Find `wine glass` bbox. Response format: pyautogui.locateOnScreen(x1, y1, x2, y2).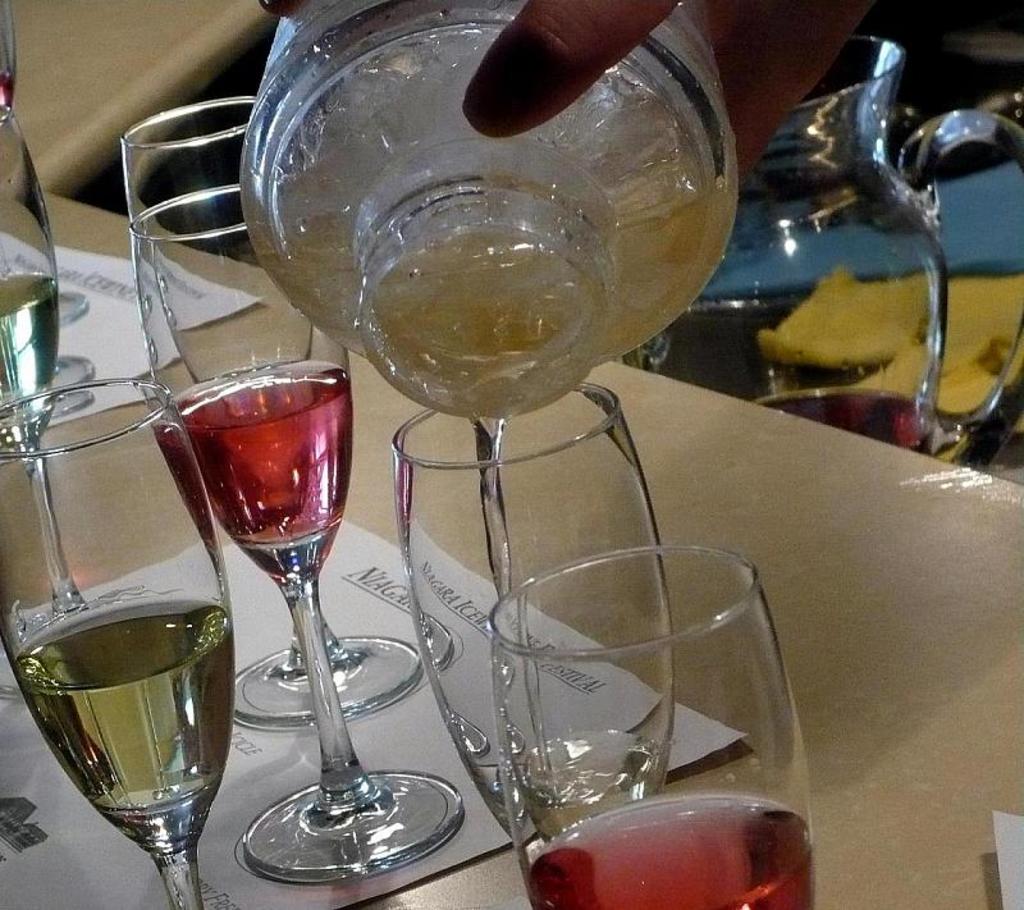
pyautogui.locateOnScreen(0, 374, 233, 909).
